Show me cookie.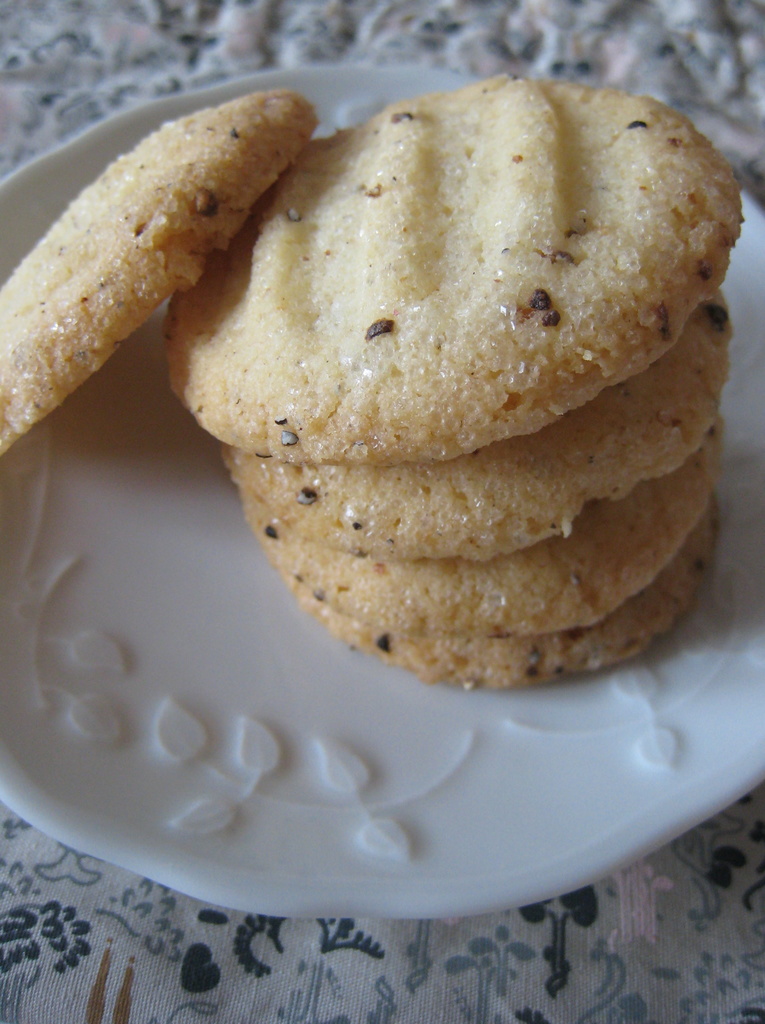
cookie is here: <region>0, 84, 320, 461</region>.
